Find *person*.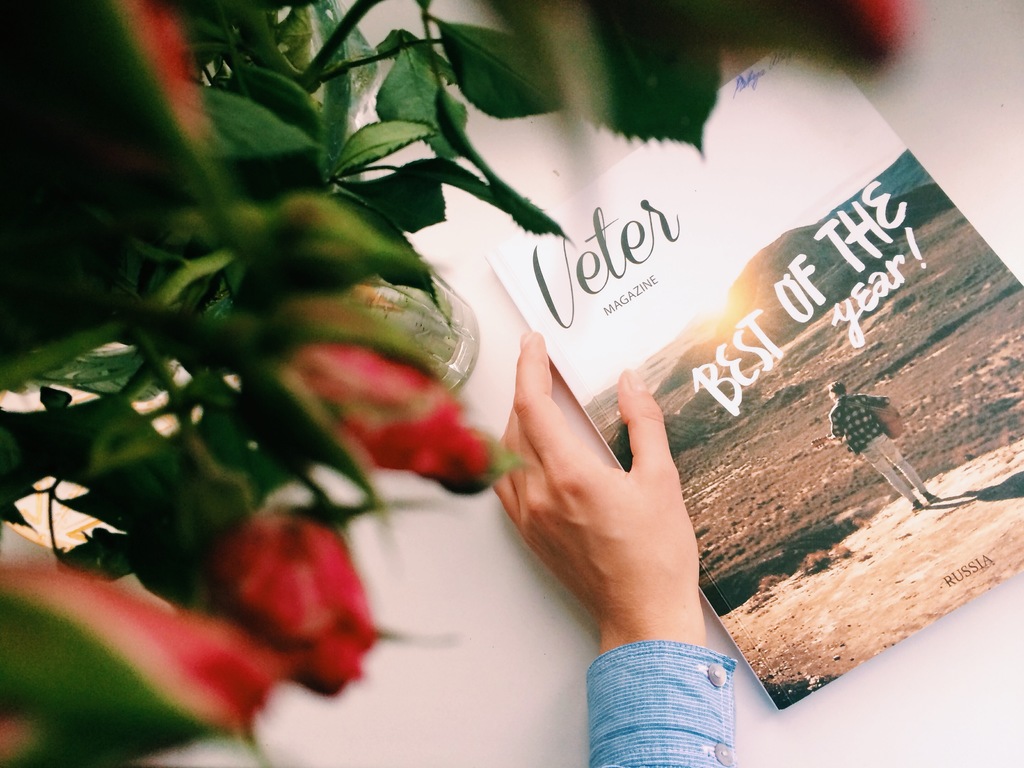
pyautogui.locateOnScreen(822, 374, 938, 516).
